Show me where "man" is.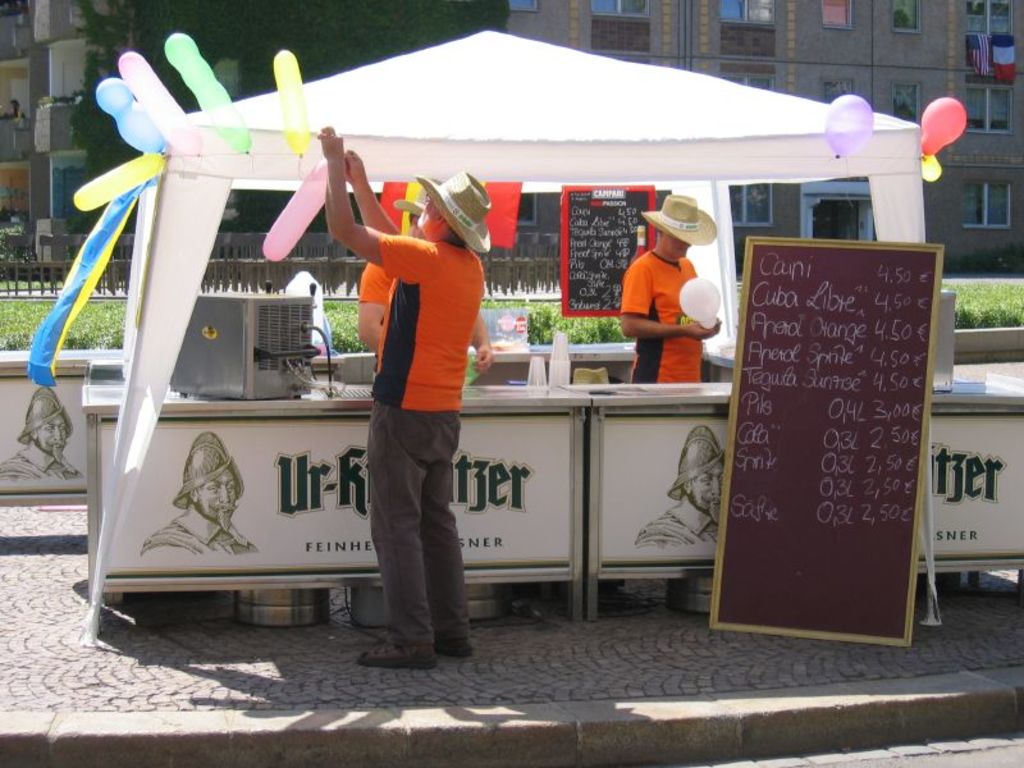
"man" is at region(358, 189, 498, 383).
